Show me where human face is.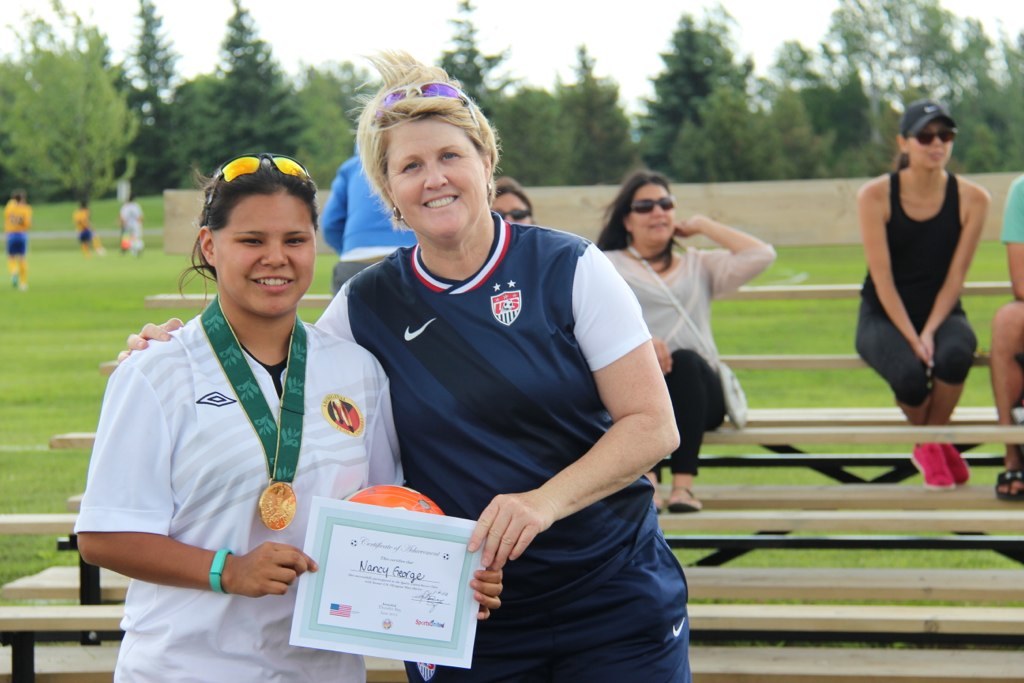
human face is at <box>212,190,315,317</box>.
